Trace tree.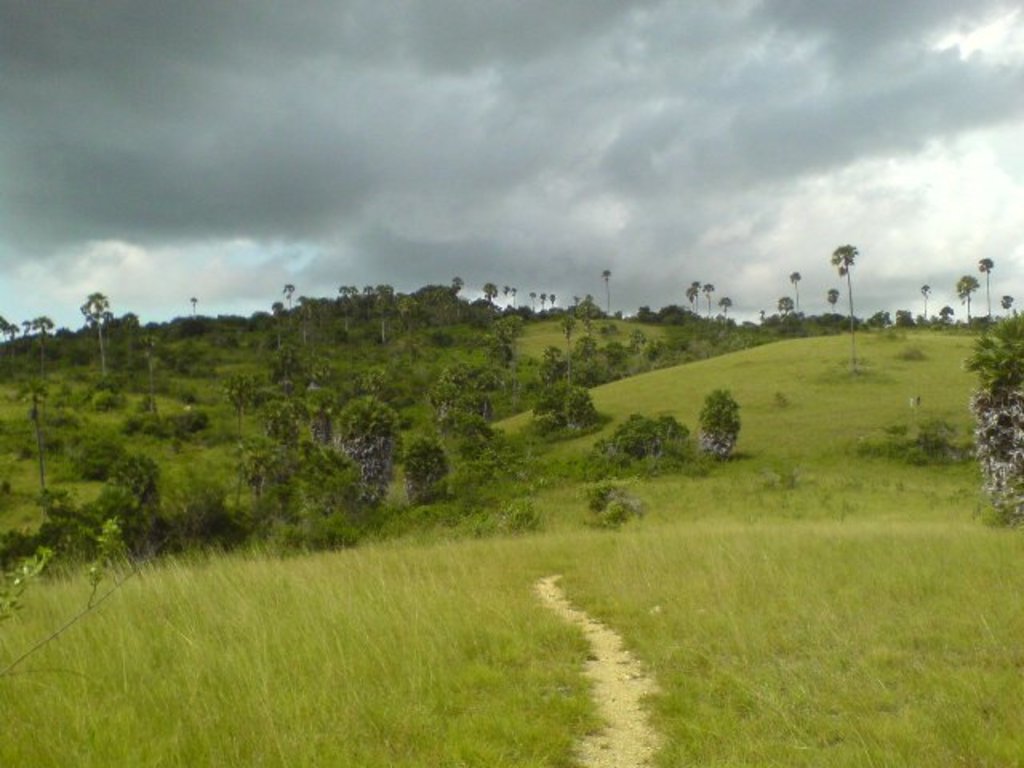
Traced to {"left": 424, "top": 365, "right": 507, "bottom": 427}.
